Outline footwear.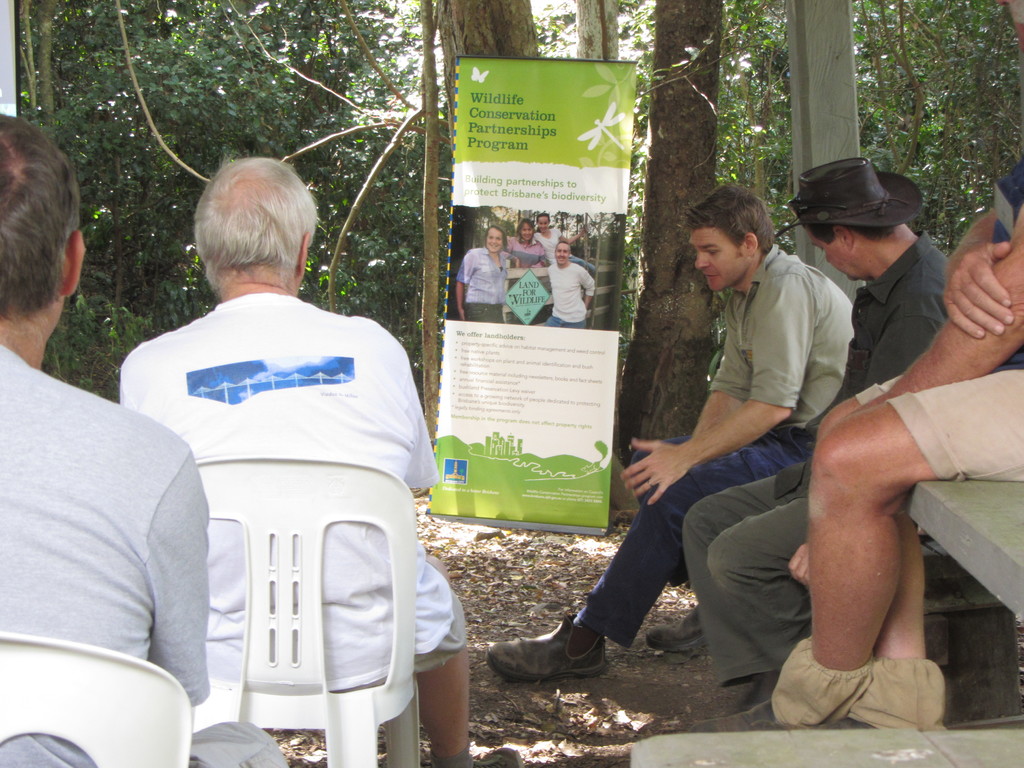
Outline: (x1=485, y1=610, x2=605, y2=685).
